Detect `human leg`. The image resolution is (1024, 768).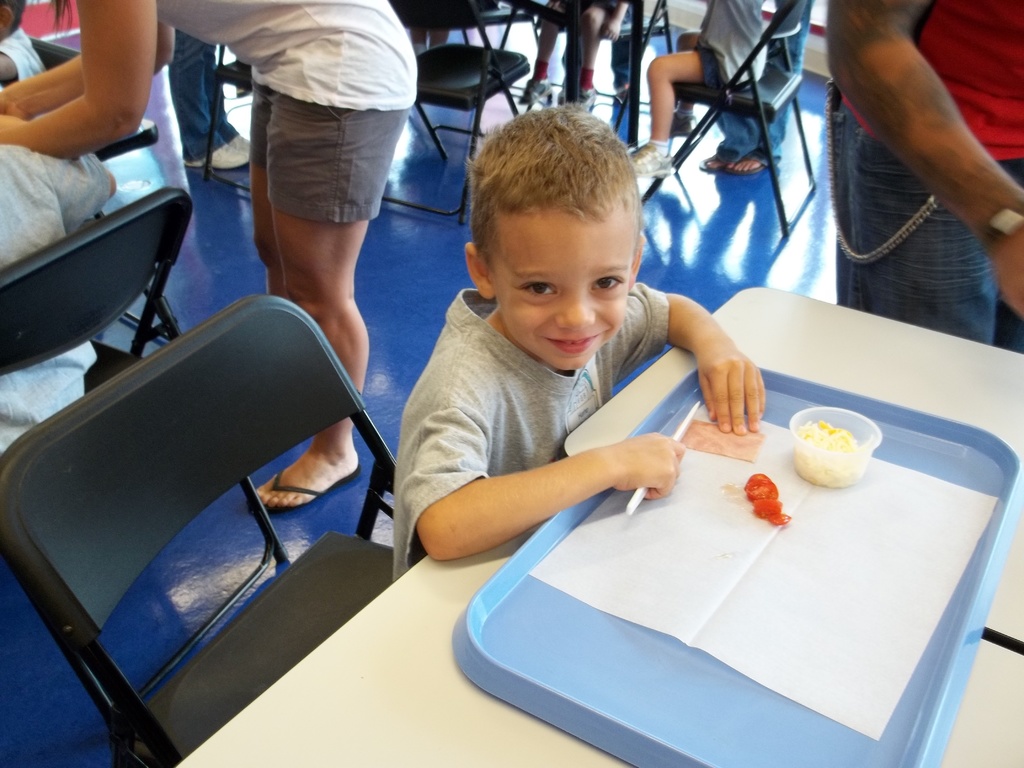
[707, 113, 751, 166].
